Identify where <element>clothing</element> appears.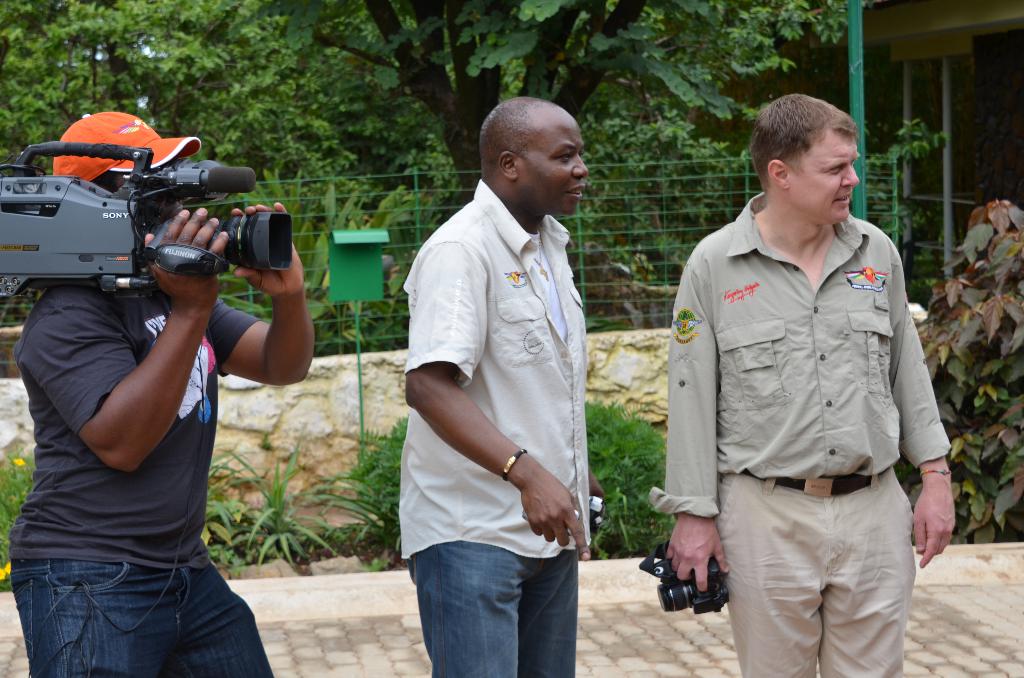
Appears at locate(648, 162, 948, 646).
